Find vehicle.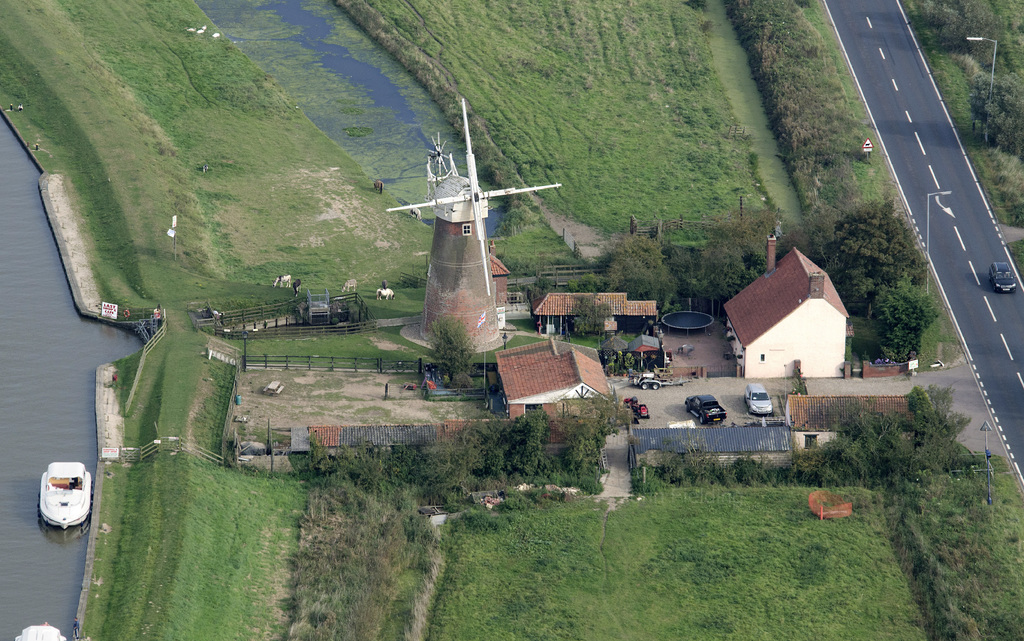
[x1=746, y1=379, x2=774, y2=413].
